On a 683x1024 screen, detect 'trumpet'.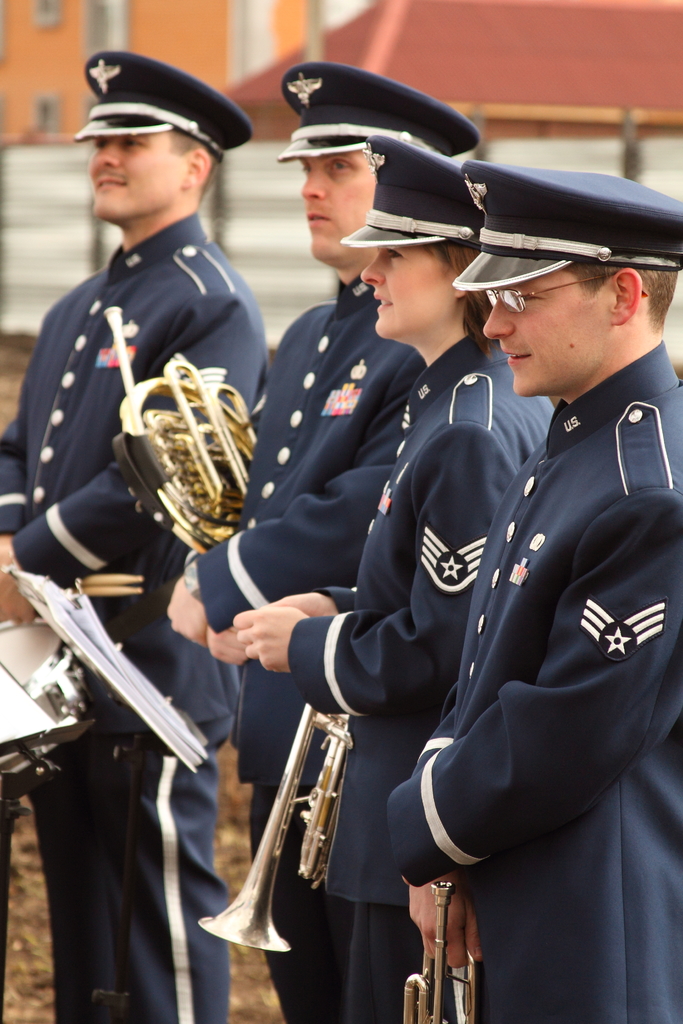
397,882,481,1023.
